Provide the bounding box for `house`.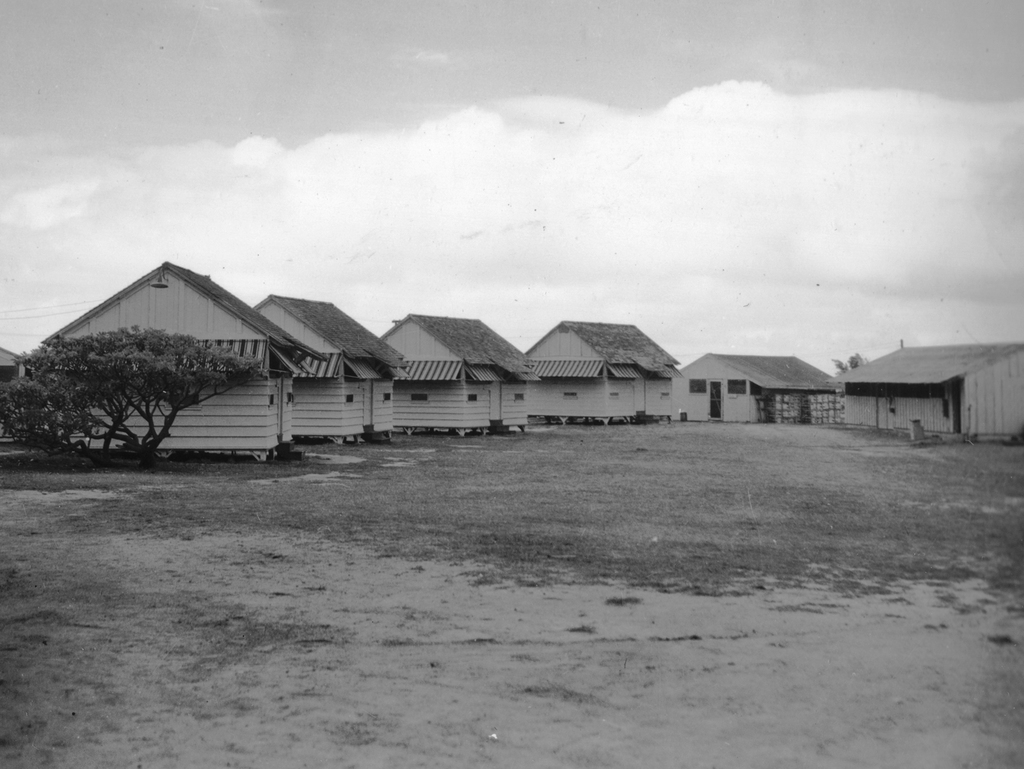
<bbox>40, 254, 298, 471</bbox>.
